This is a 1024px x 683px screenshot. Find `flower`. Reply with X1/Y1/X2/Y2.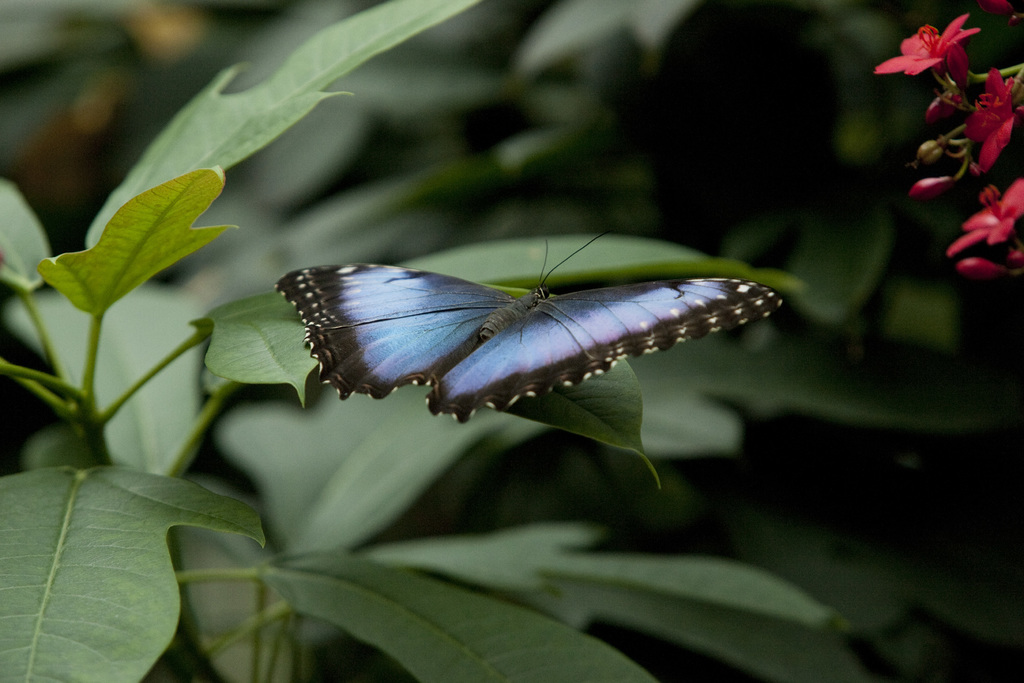
918/83/955/131.
